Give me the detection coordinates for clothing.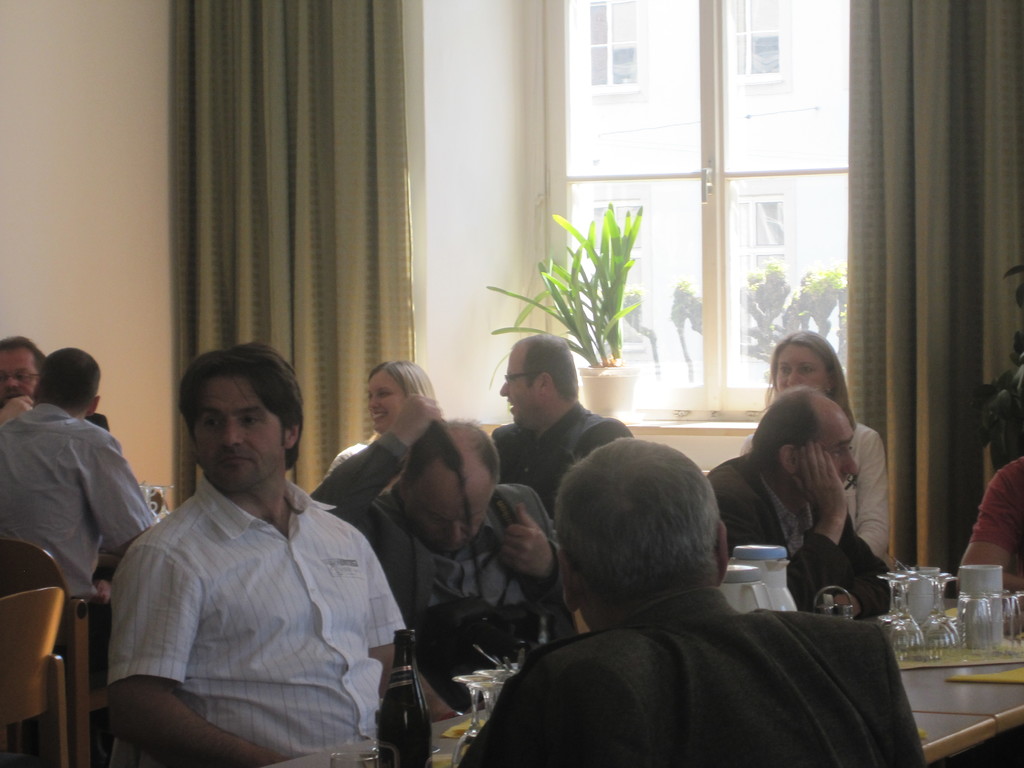
<bbox>844, 419, 882, 552</bbox>.
